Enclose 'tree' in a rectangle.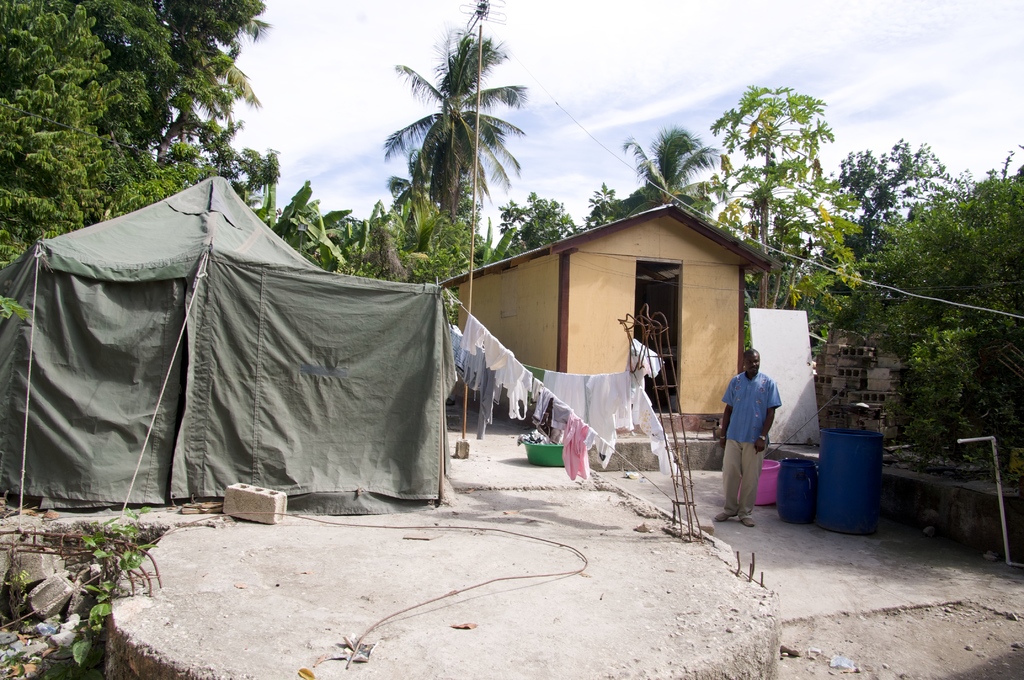
<region>611, 120, 721, 215</region>.
